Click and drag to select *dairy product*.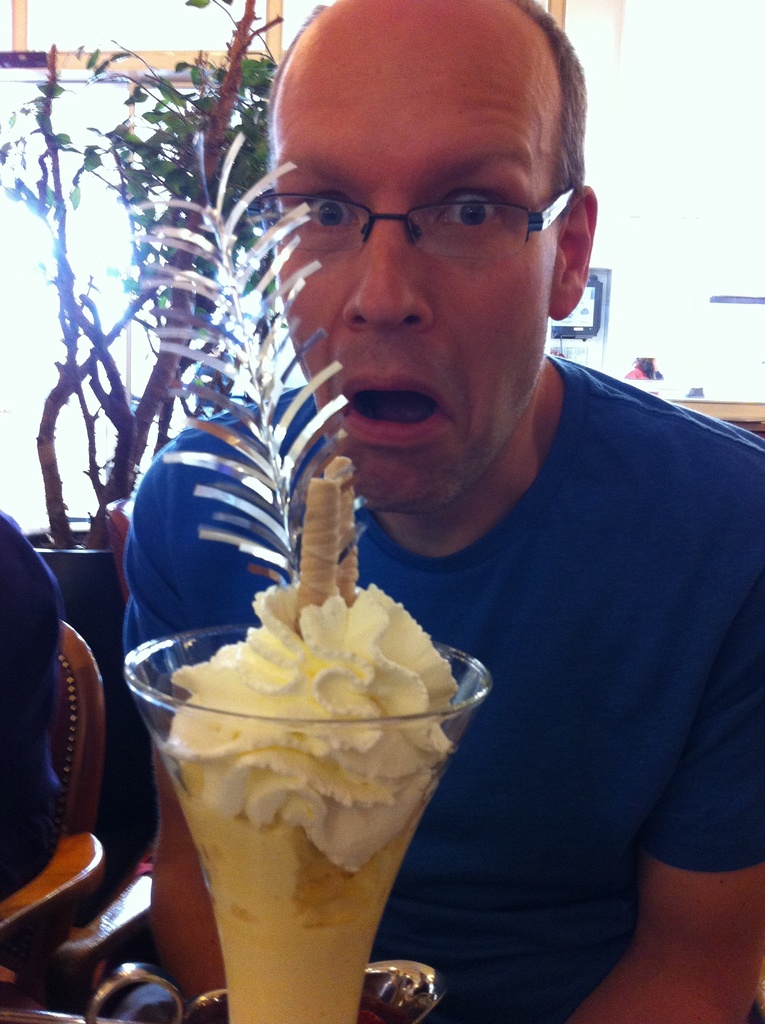
Selection: [149, 591, 488, 750].
